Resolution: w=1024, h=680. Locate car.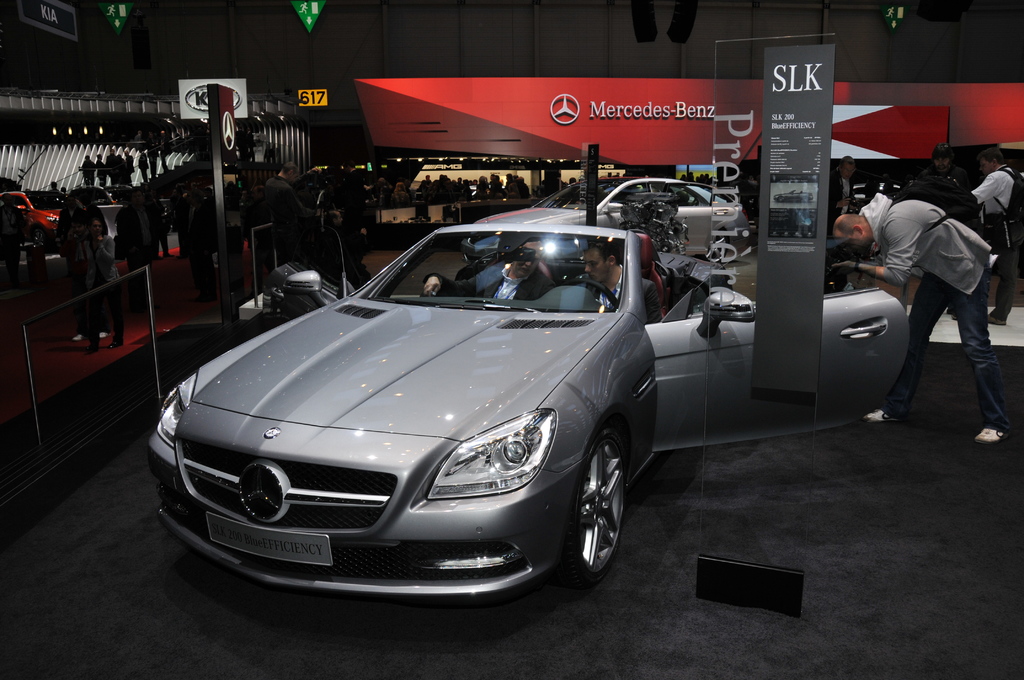
460 175 744 268.
